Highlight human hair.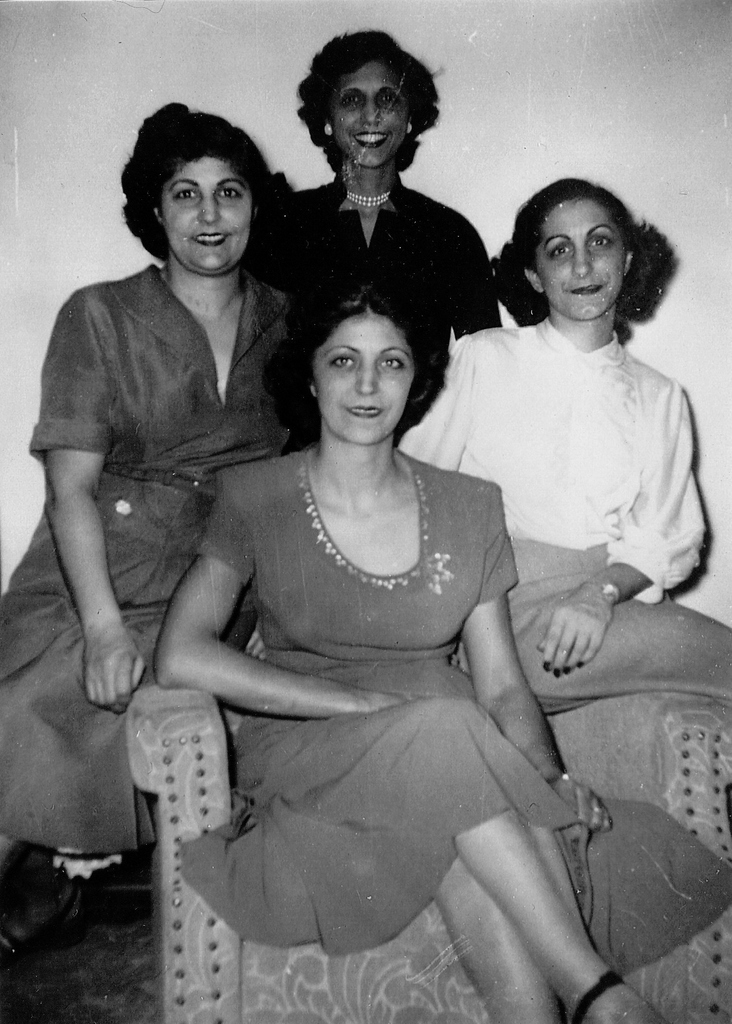
Highlighted region: [x1=259, y1=265, x2=451, y2=438].
